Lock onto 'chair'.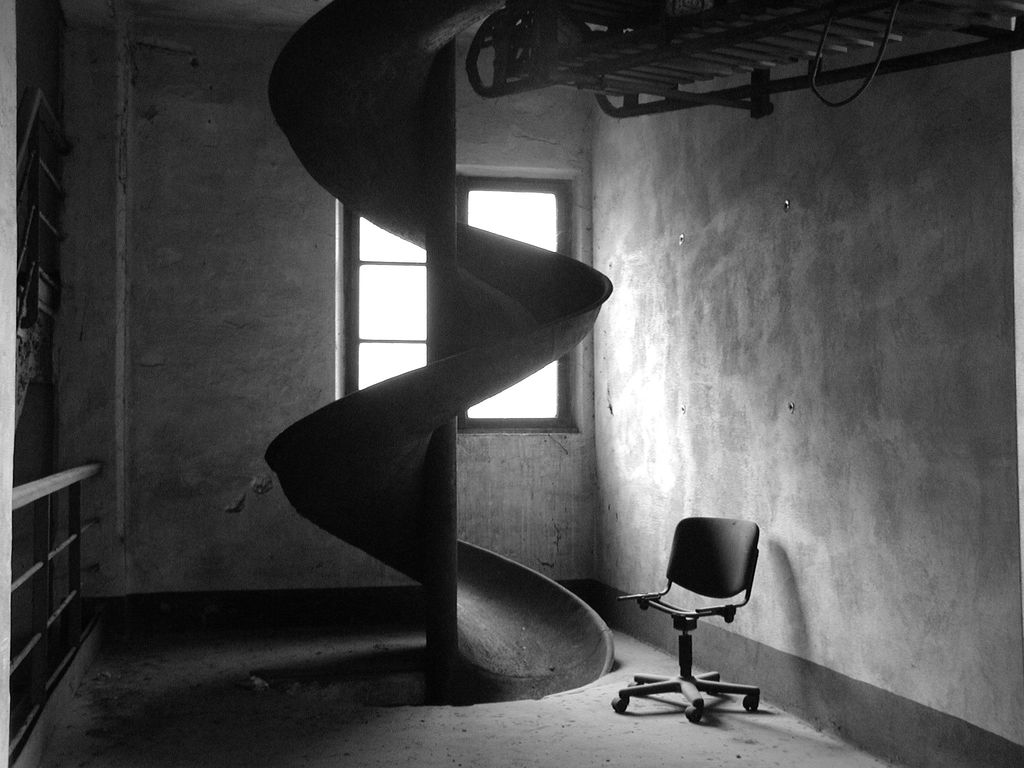
Locked: (616,504,779,742).
